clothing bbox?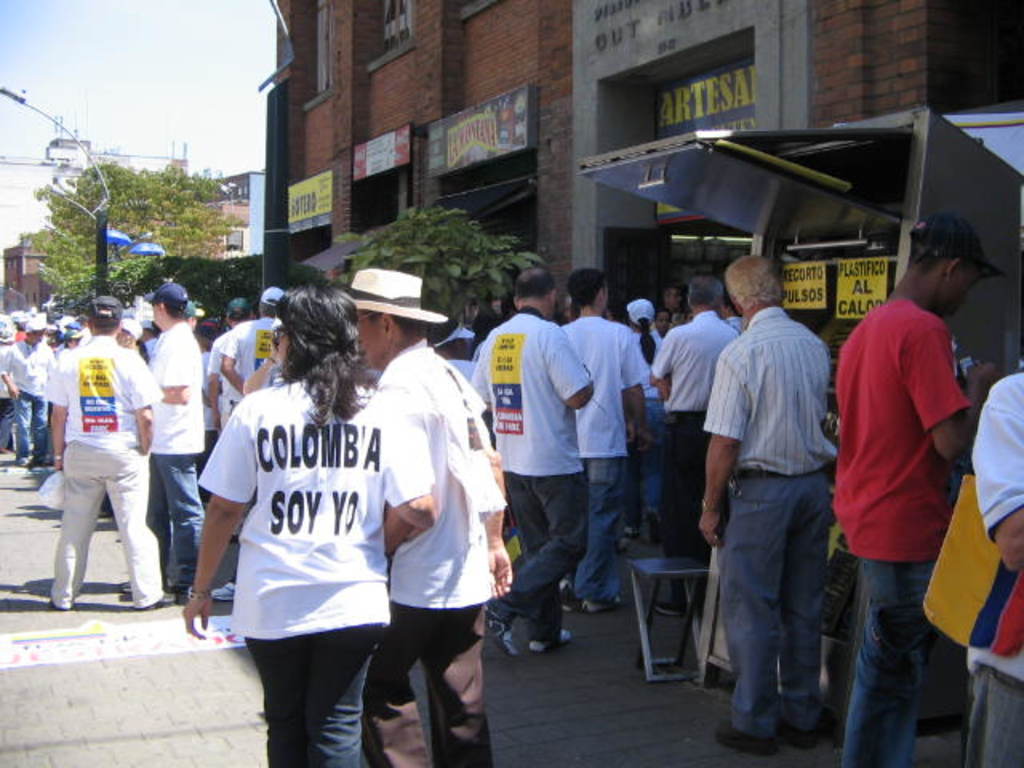
<region>477, 317, 597, 610</region>
